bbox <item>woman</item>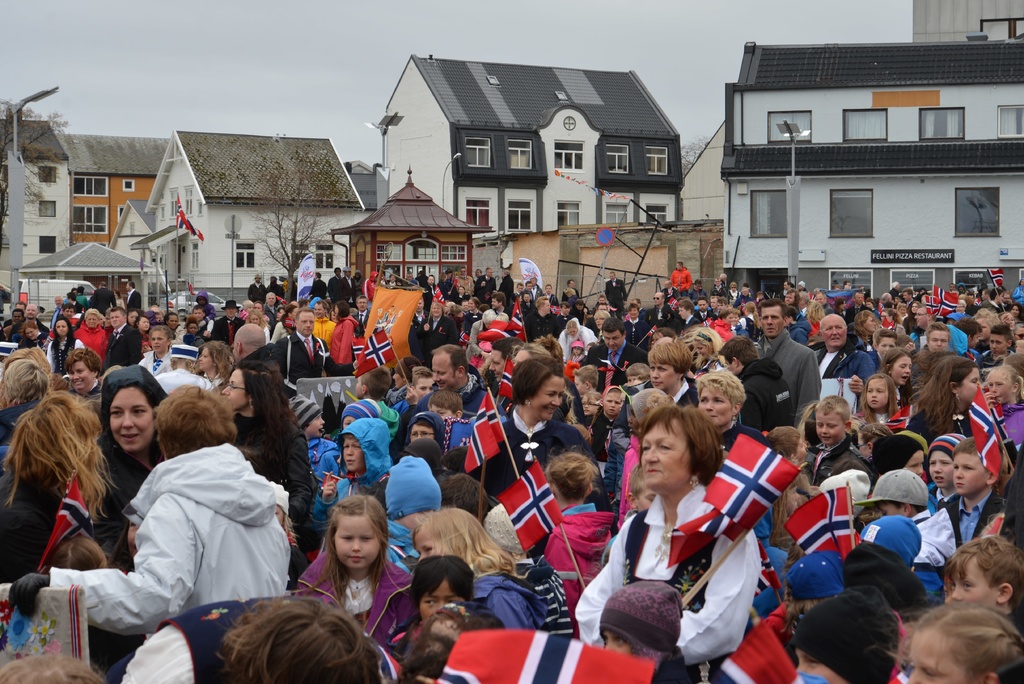
[77, 362, 169, 580]
